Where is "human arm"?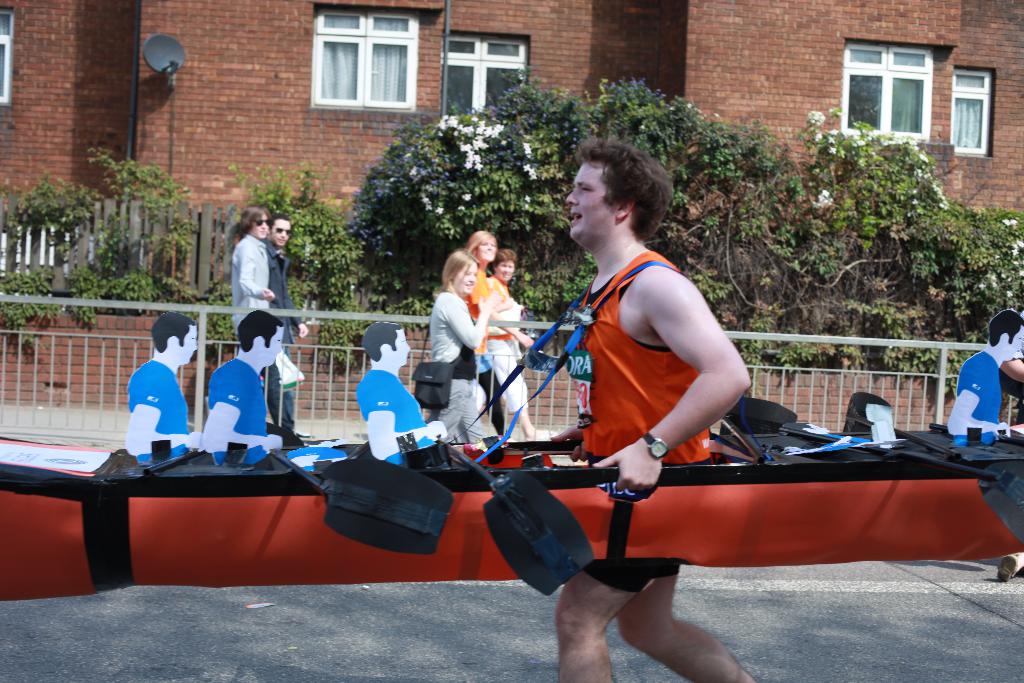
bbox(444, 293, 502, 346).
